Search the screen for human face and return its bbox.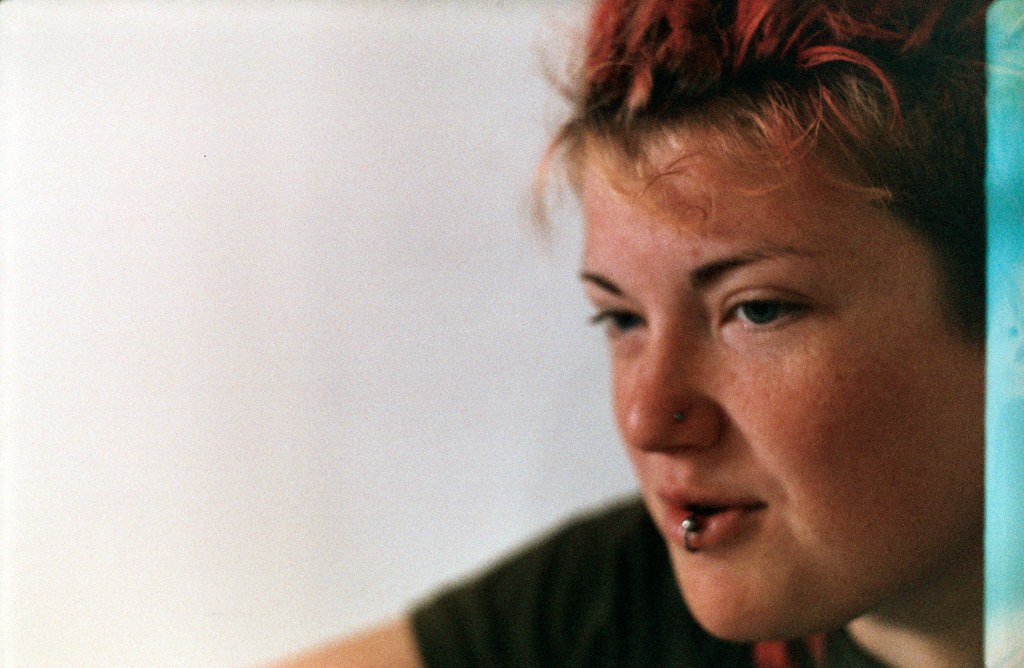
Found: locate(570, 135, 981, 630).
